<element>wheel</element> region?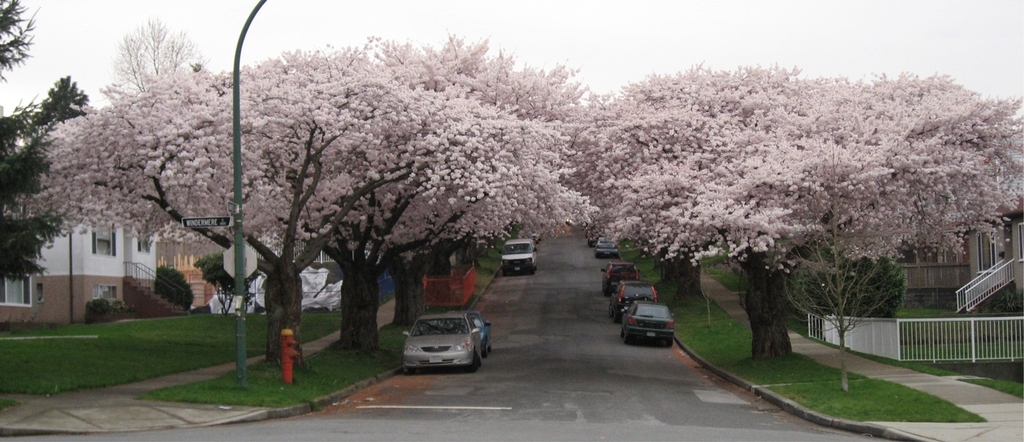
<bbox>464, 348, 480, 375</bbox>
